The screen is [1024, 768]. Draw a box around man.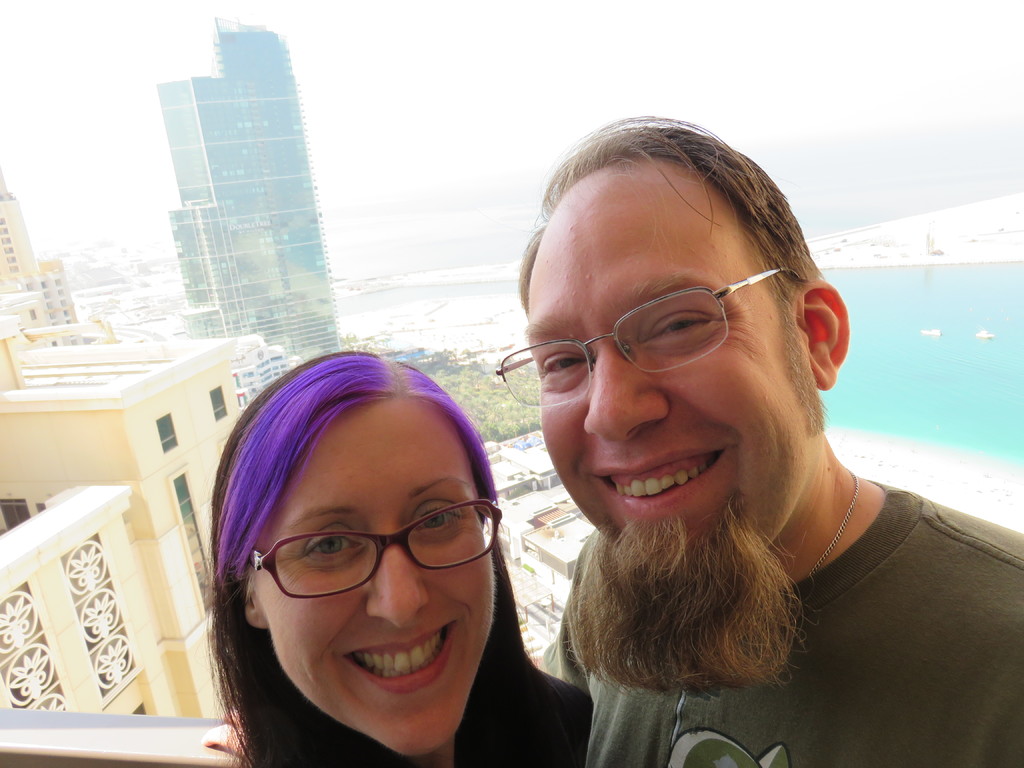
<region>396, 125, 1016, 762</region>.
